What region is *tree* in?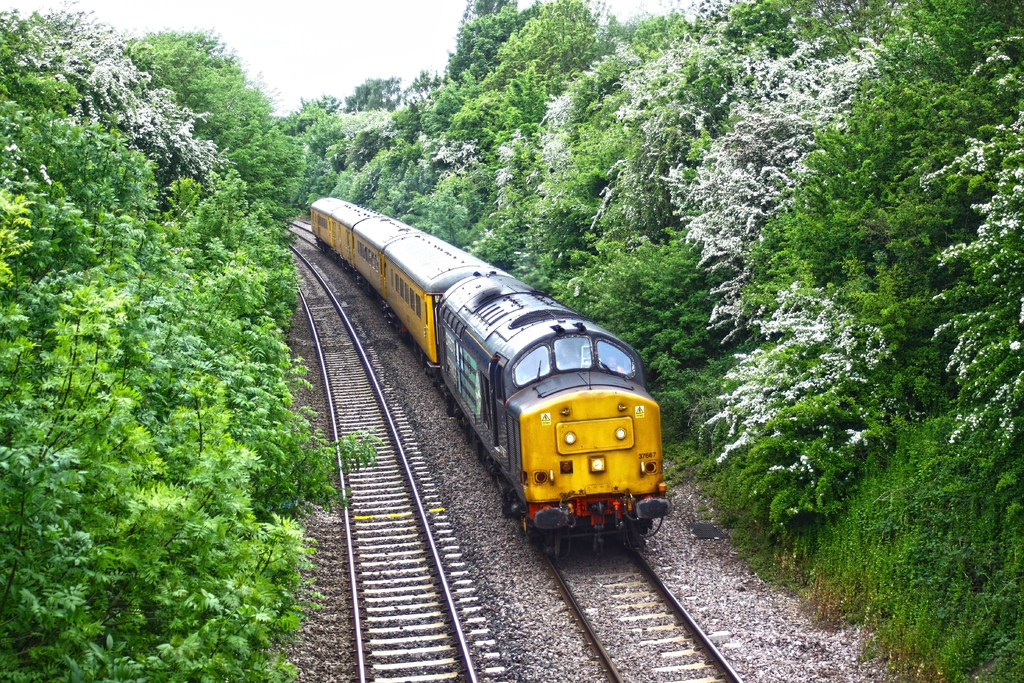
bbox=(381, 0, 529, 302).
